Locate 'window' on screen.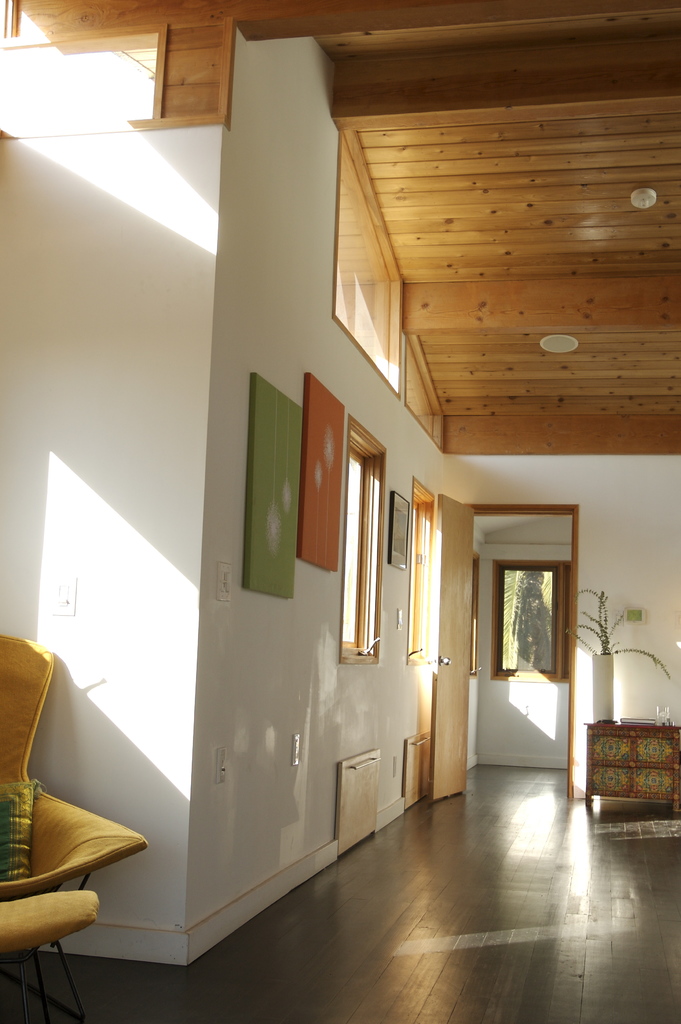
On screen at select_region(330, 129, 405, 396).
